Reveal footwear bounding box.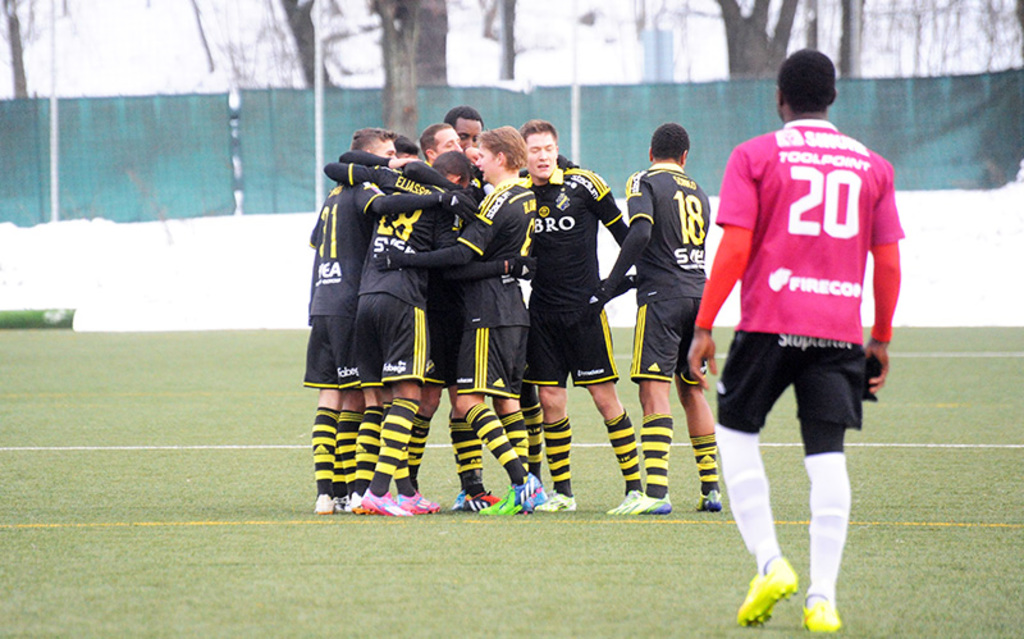
Revealed: rect(611, 493, 676, 520).
